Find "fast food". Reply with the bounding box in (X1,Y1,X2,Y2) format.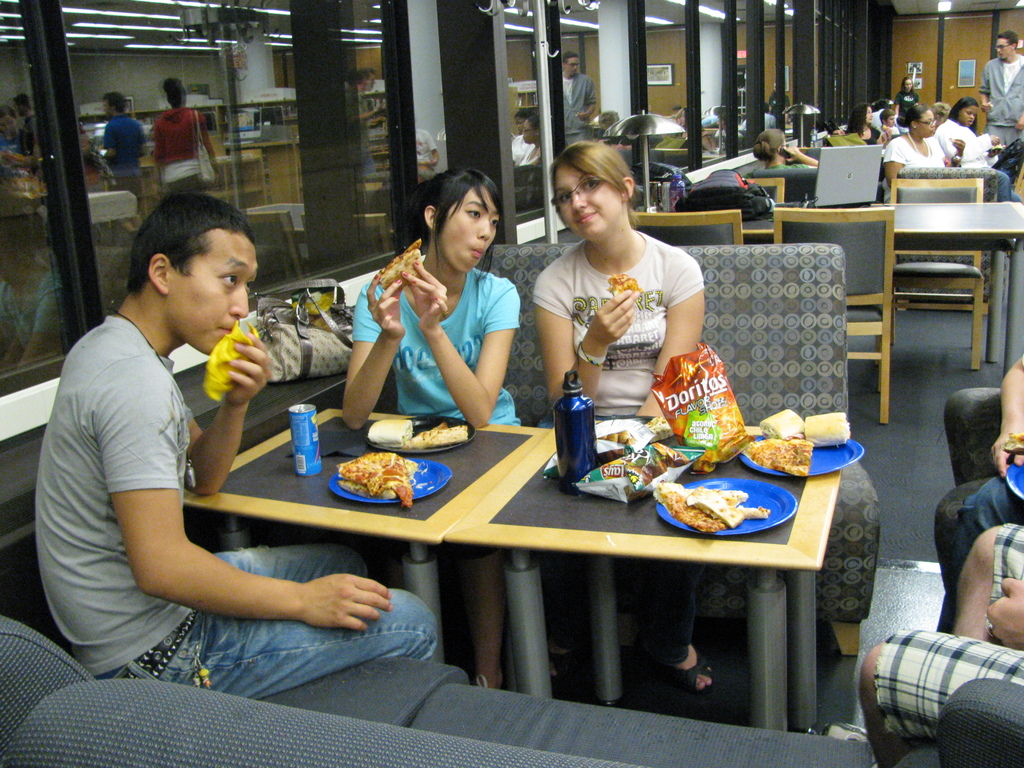
(337,450,422,512).
